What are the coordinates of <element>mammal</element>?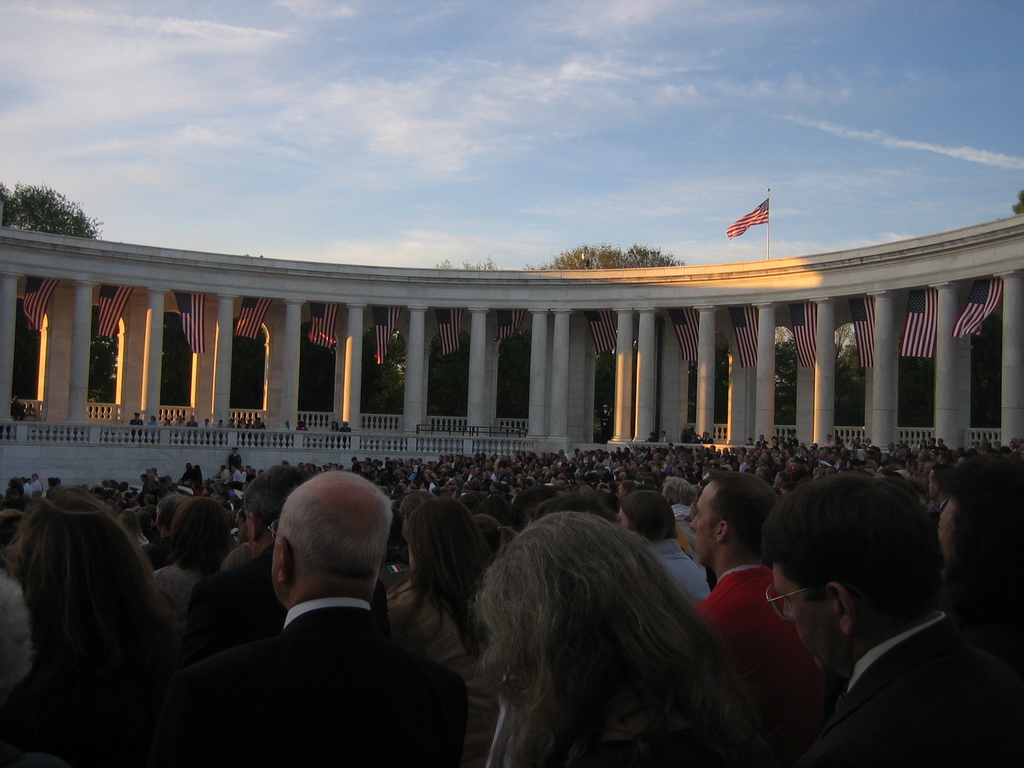
{"left": 431, "top": 505, "right": 785, "bottom": 760}.
